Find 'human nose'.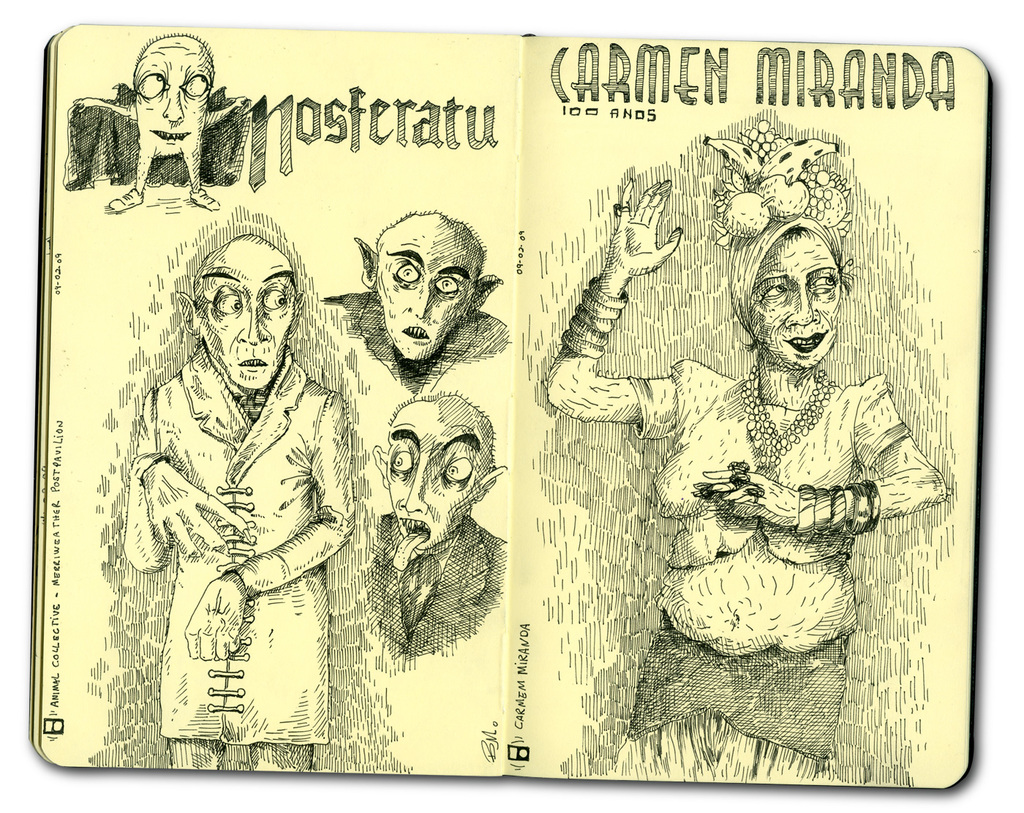
[162,91,183,124].
